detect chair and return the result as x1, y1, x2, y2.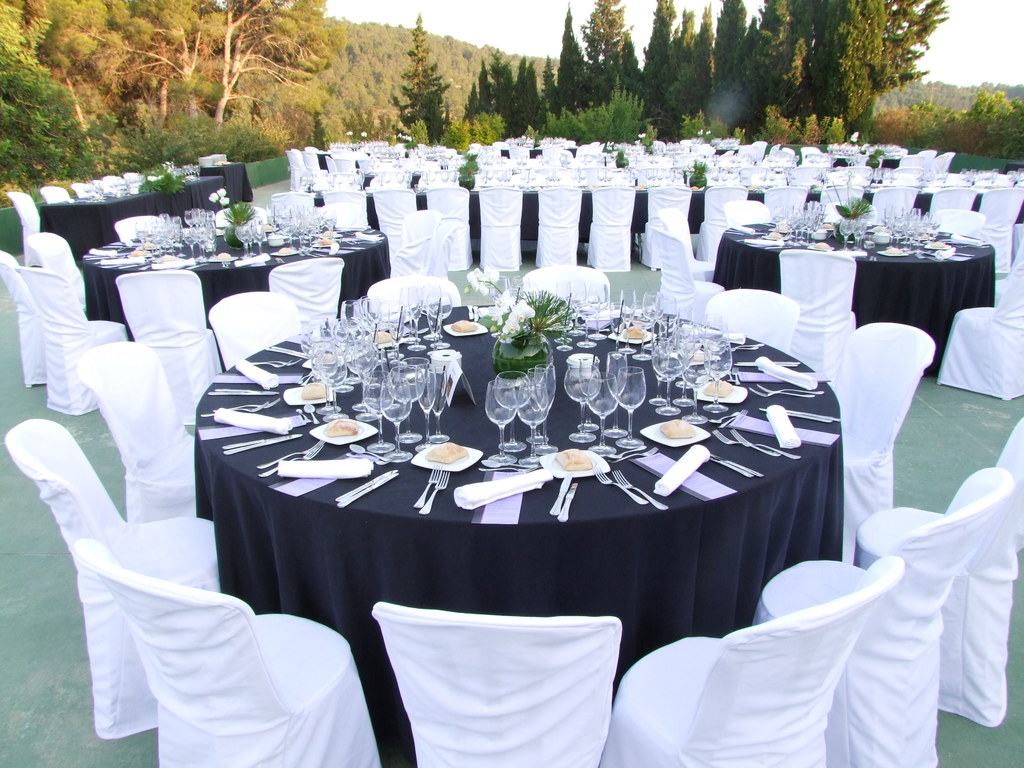
421, 184, 473, 273.
